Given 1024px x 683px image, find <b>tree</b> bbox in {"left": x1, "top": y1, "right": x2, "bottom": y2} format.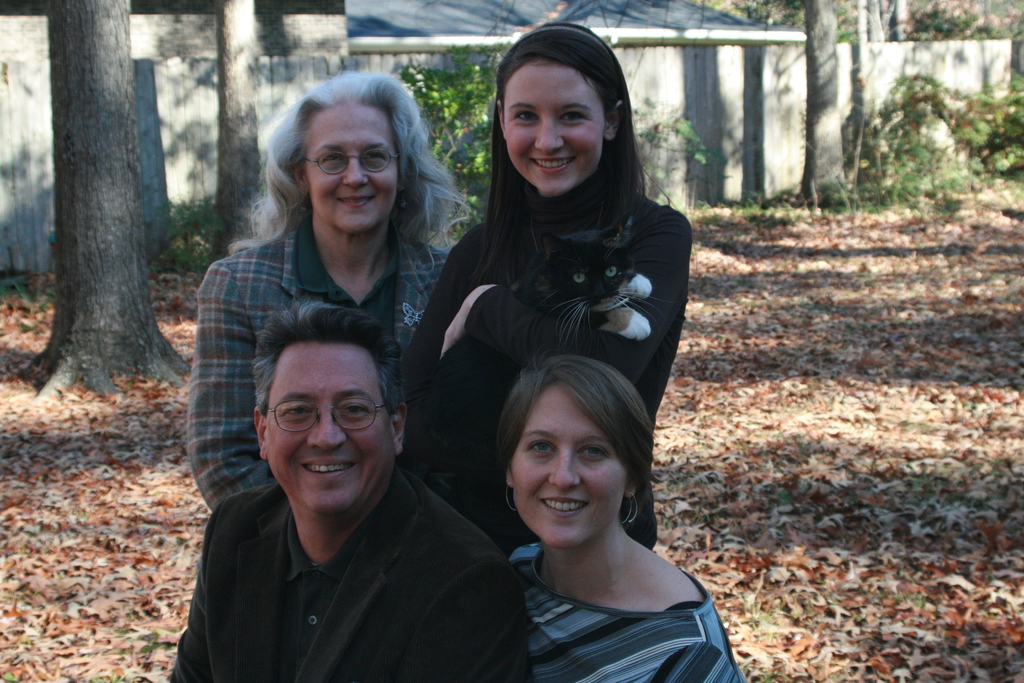
{"left": 801, "top": 0, "right": 849, "bottom": 197}.
